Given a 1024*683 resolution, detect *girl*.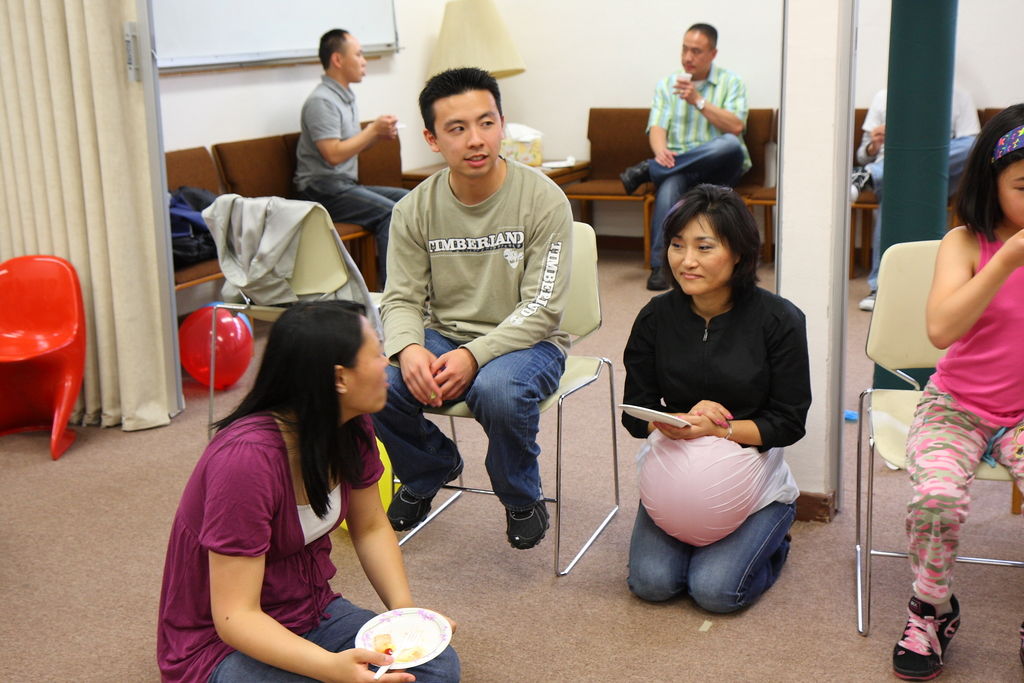
BBox(609, 185, 789, 609).
